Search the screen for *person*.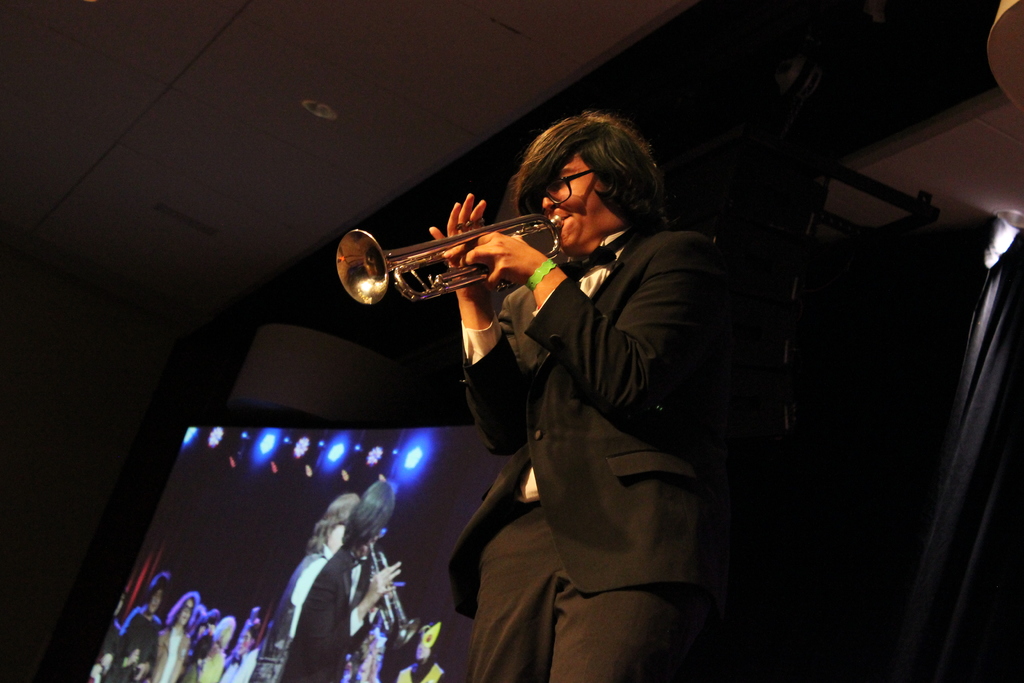
Found at Rect(110, 565, 169, 682).
